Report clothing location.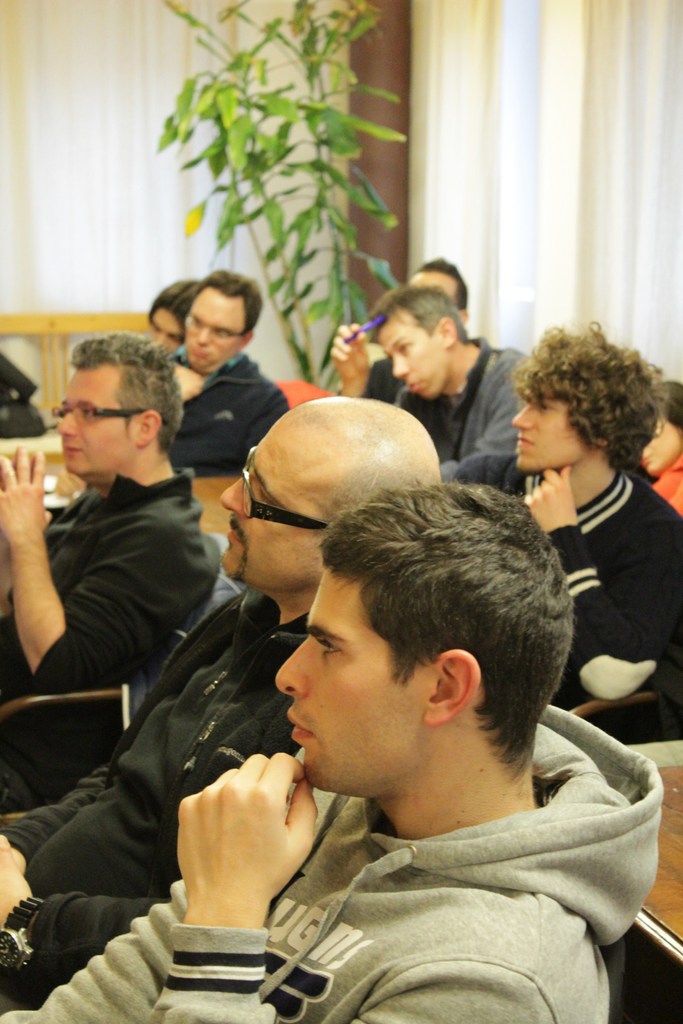
Report: (0,580,321,1012).
